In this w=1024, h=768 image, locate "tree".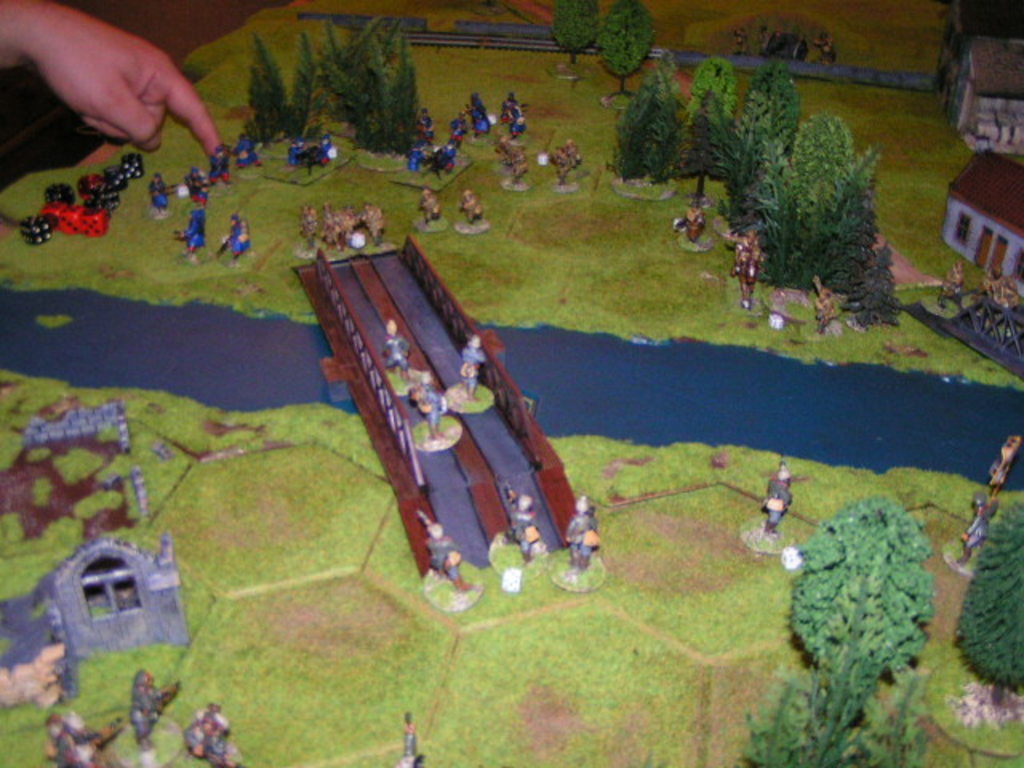
Bounding box: crop(618, 53, 677, 189).
